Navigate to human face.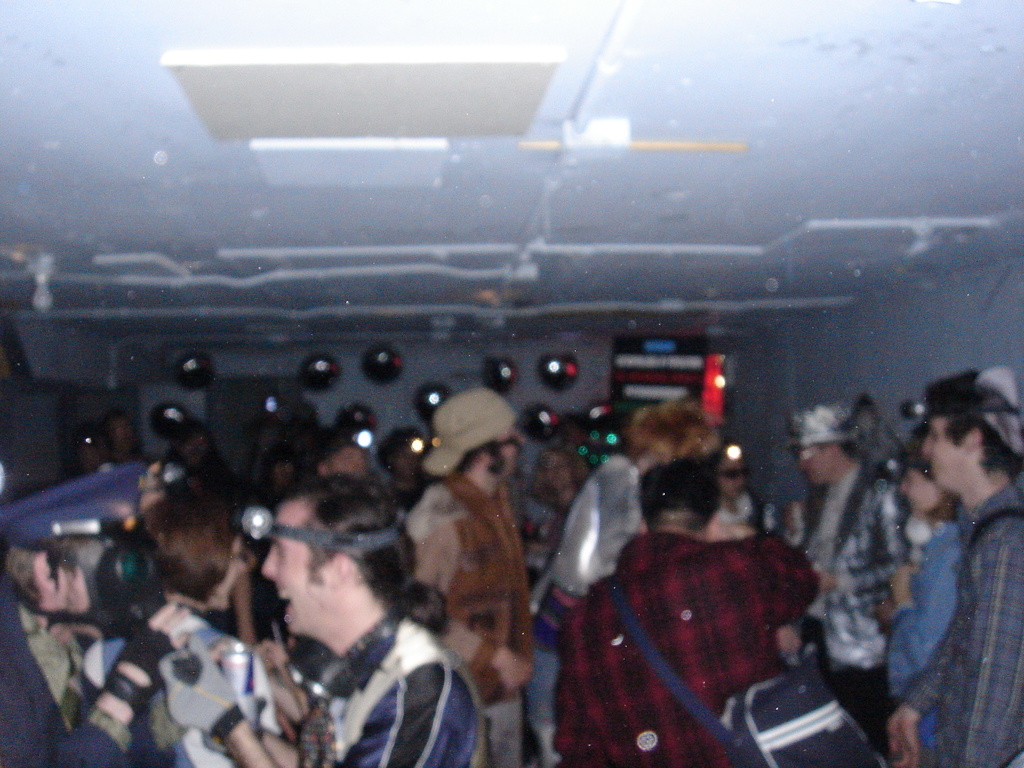
Navigation target: bbox=(797, 438, 826, 483).
